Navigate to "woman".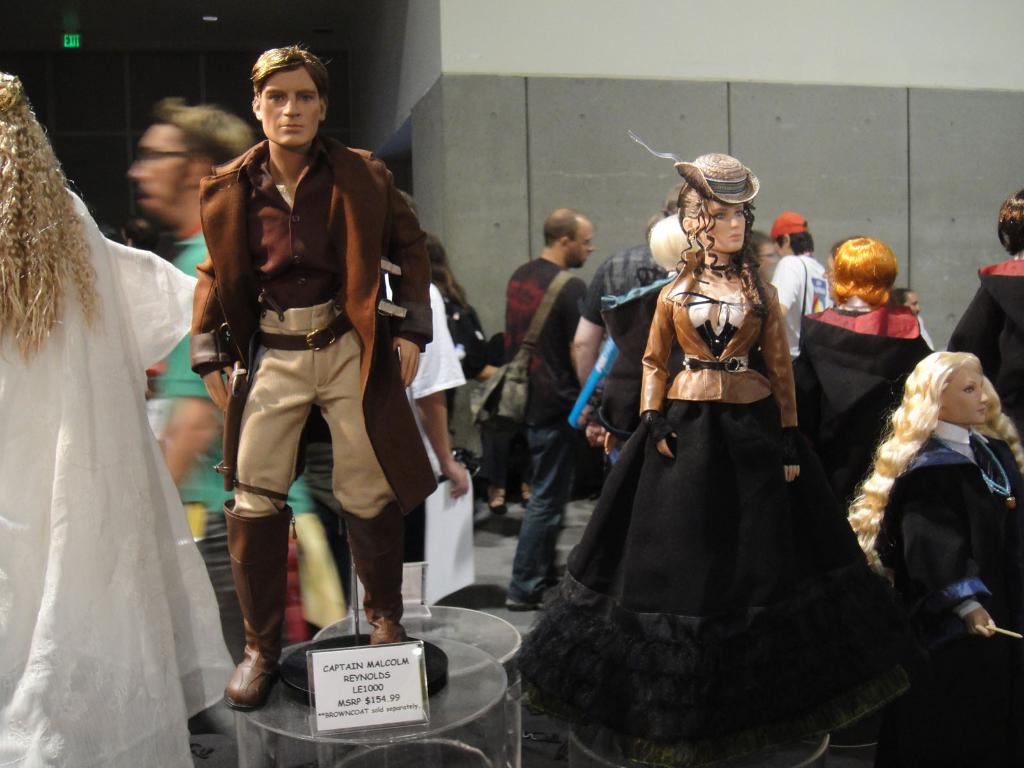
Navigation target: locate(5, 129, 215, 759).
